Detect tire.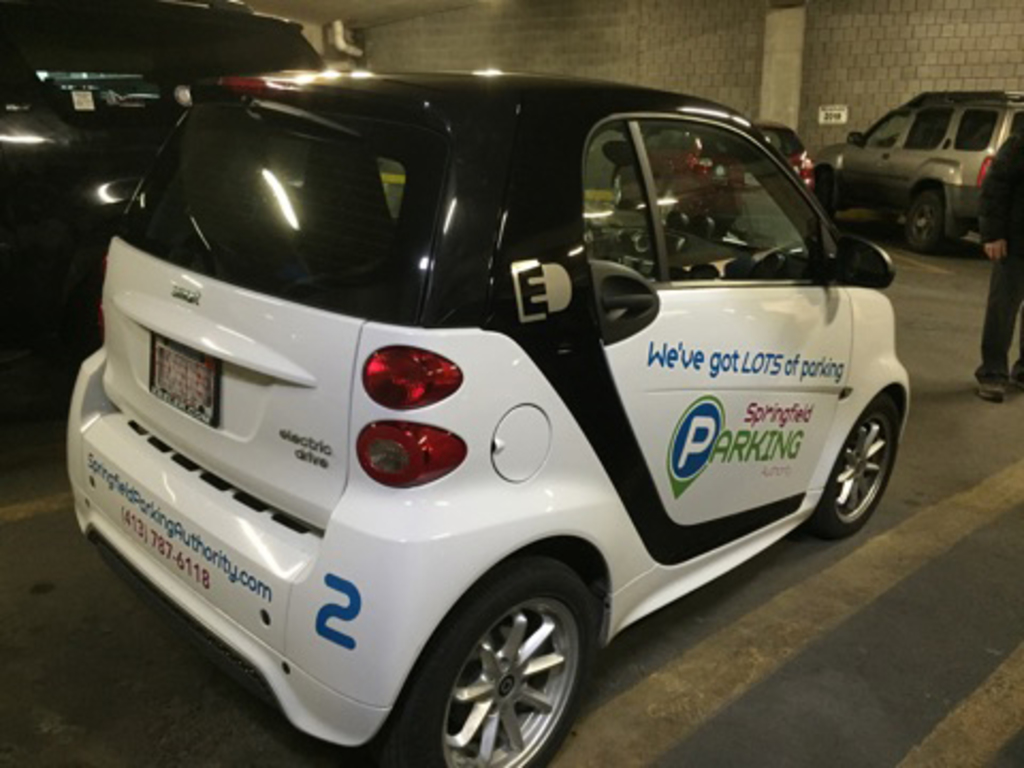
Detected at [610, 164, 636, 205].
